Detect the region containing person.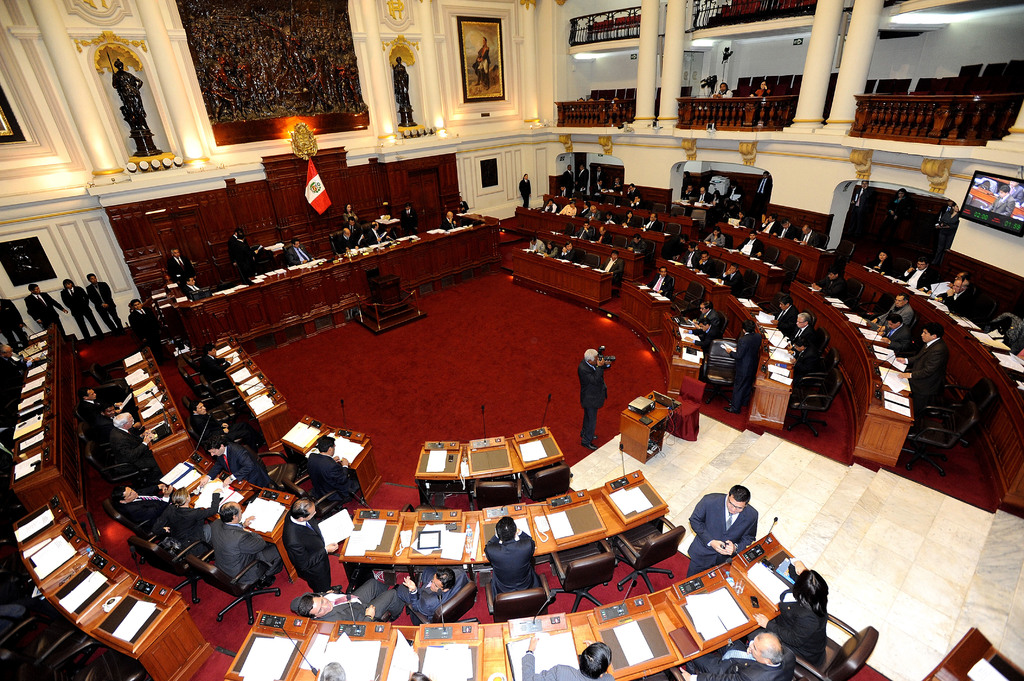
[left=870, top=250, right=888, bottom=271].
